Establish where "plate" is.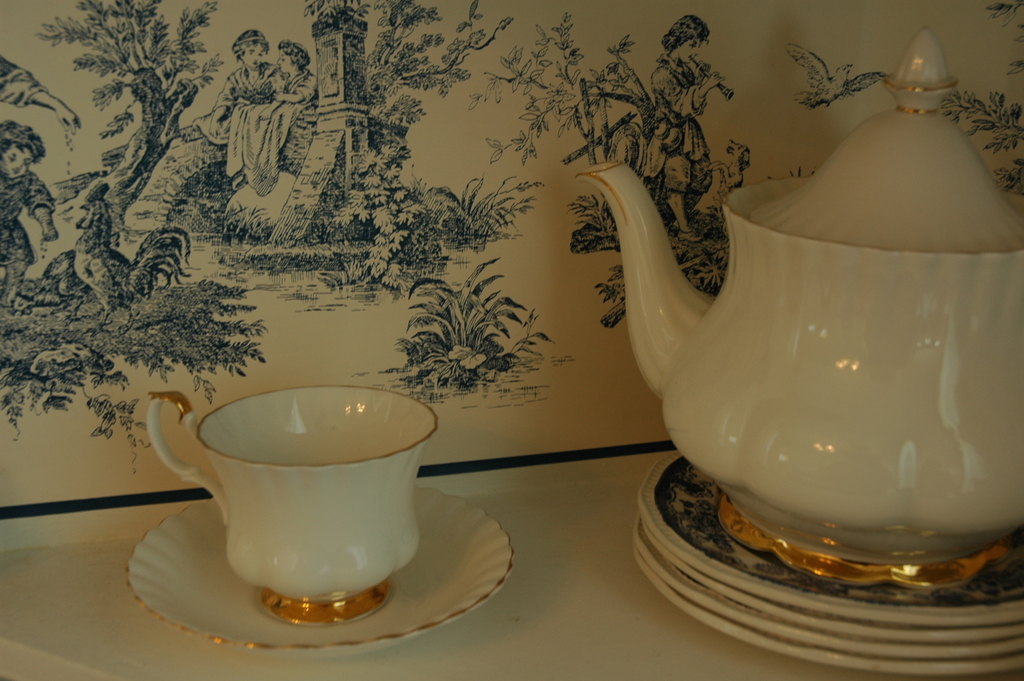
Established at <bbox>638, 454, 1023, 627</bbox>.
